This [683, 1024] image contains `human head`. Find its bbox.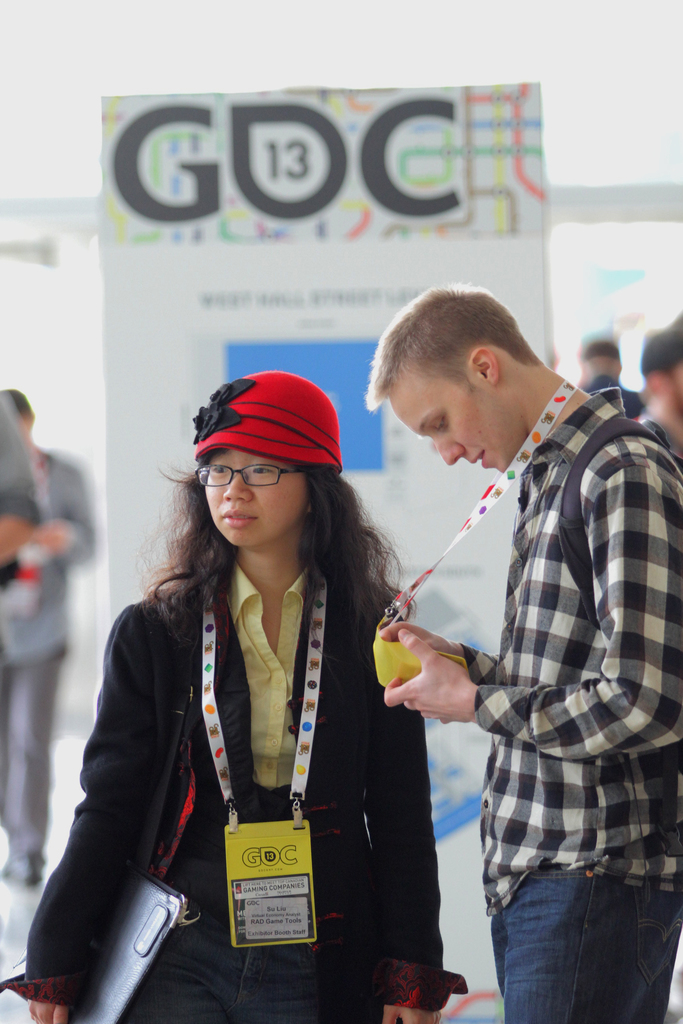
[x1=192, y1=369, x2=347, y2=550].
